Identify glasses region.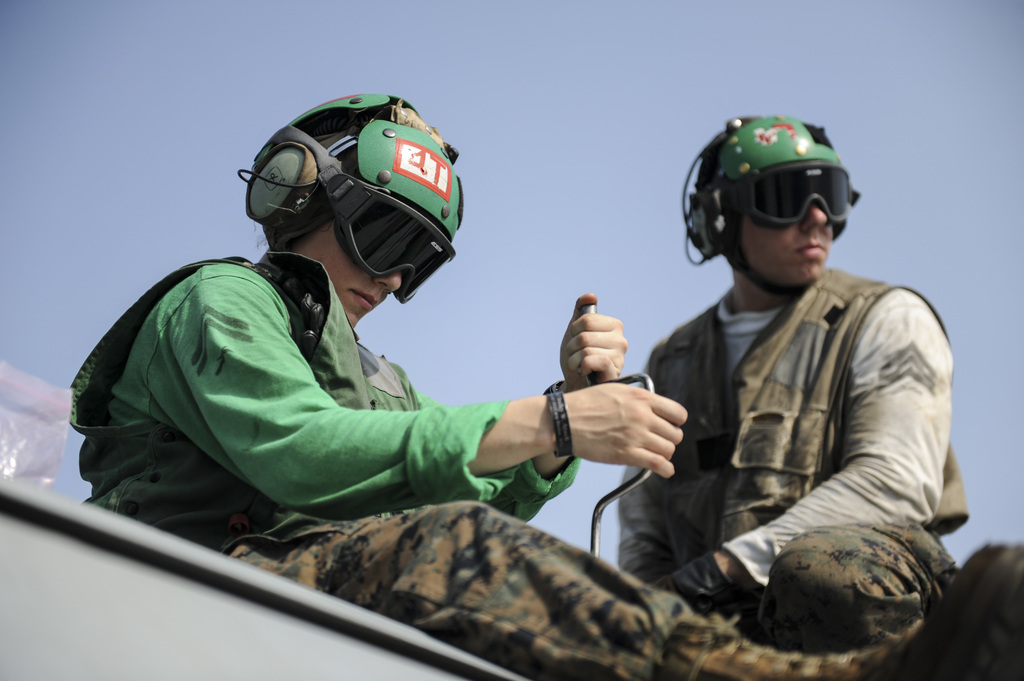
Region: (x1=721, y1=166, x2=840, y2=236).
